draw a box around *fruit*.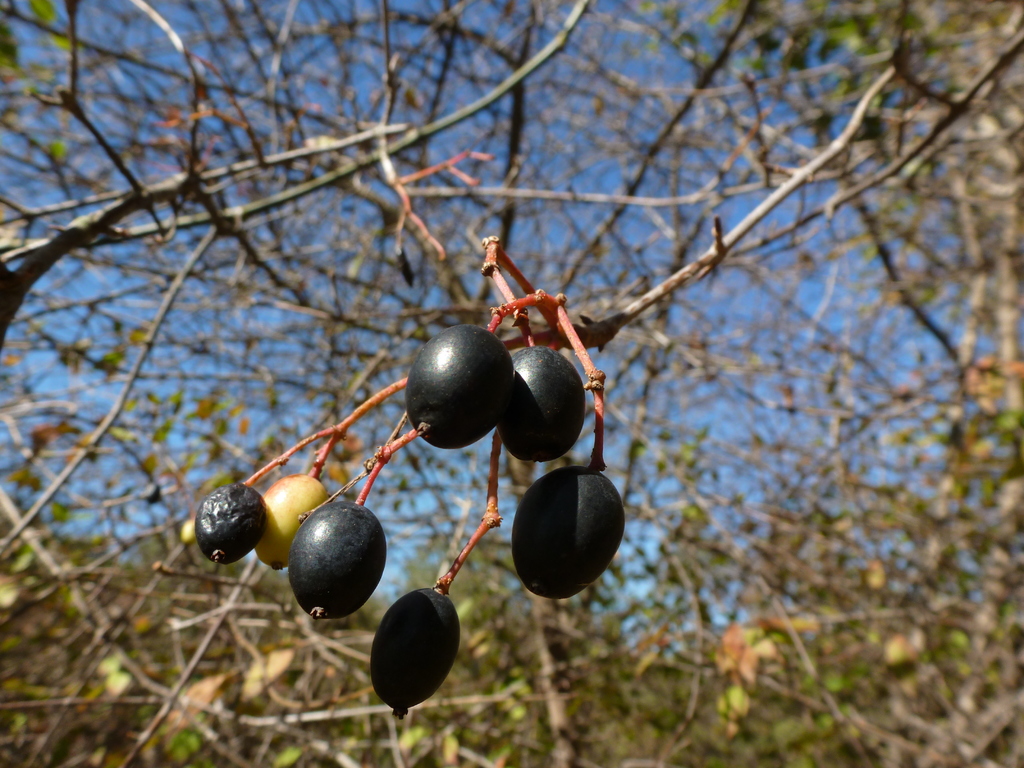
(516,450,627,596).
